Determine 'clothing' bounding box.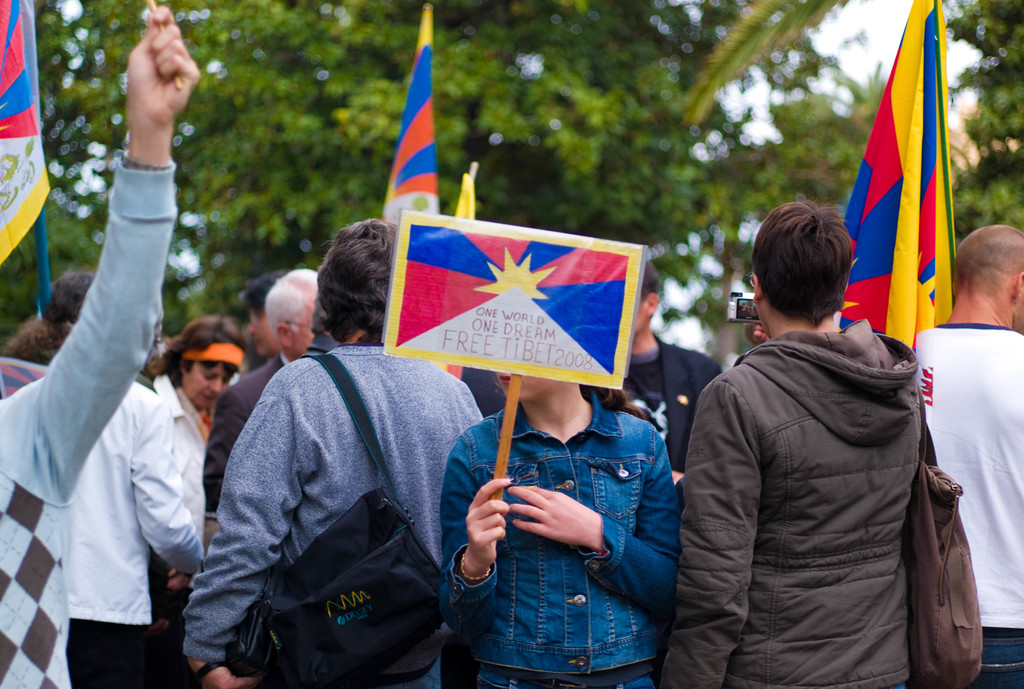
Determined: <region>655, 323, 926, 688</region>.
